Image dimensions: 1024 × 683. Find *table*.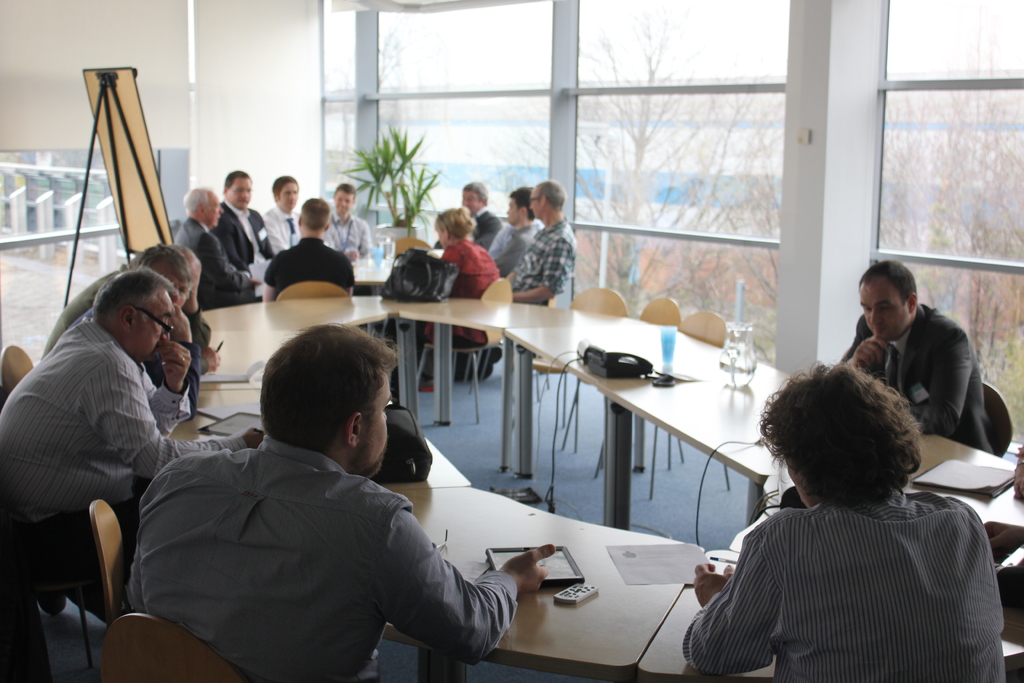
Rect(350, 256, 397, 289).
